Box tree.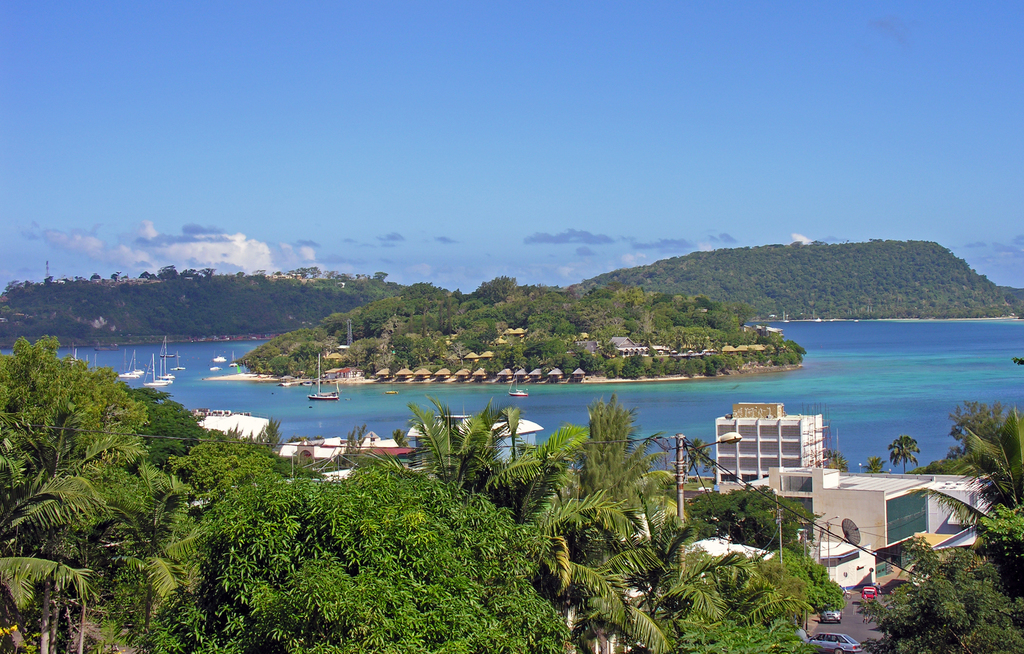
detection(244, 331, 298, 359).
